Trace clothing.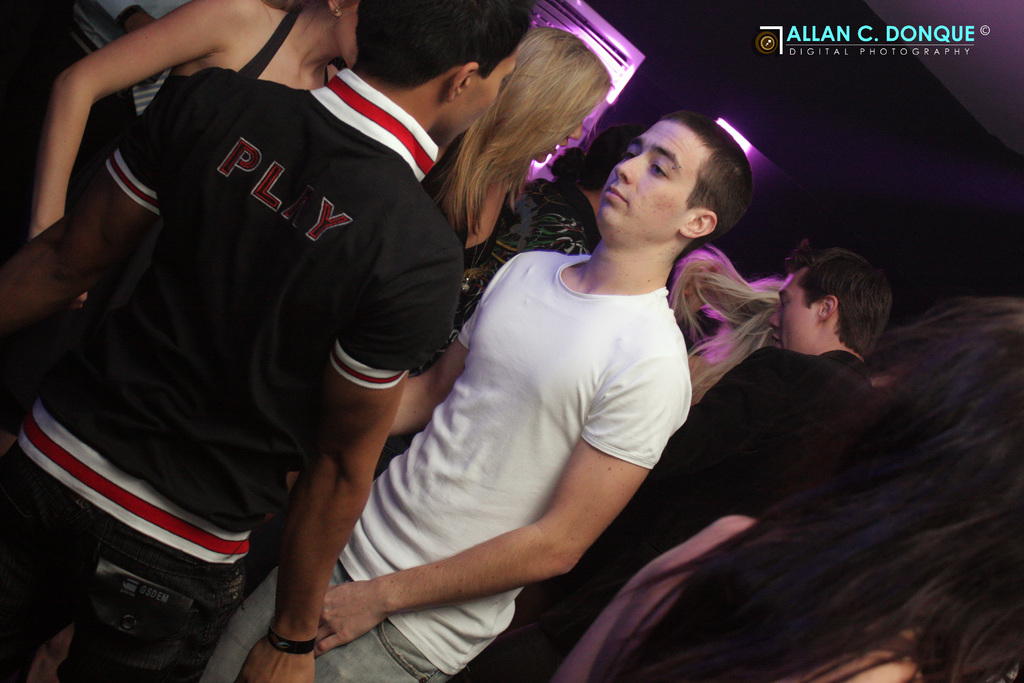
Traced to 45 46 452 604.
